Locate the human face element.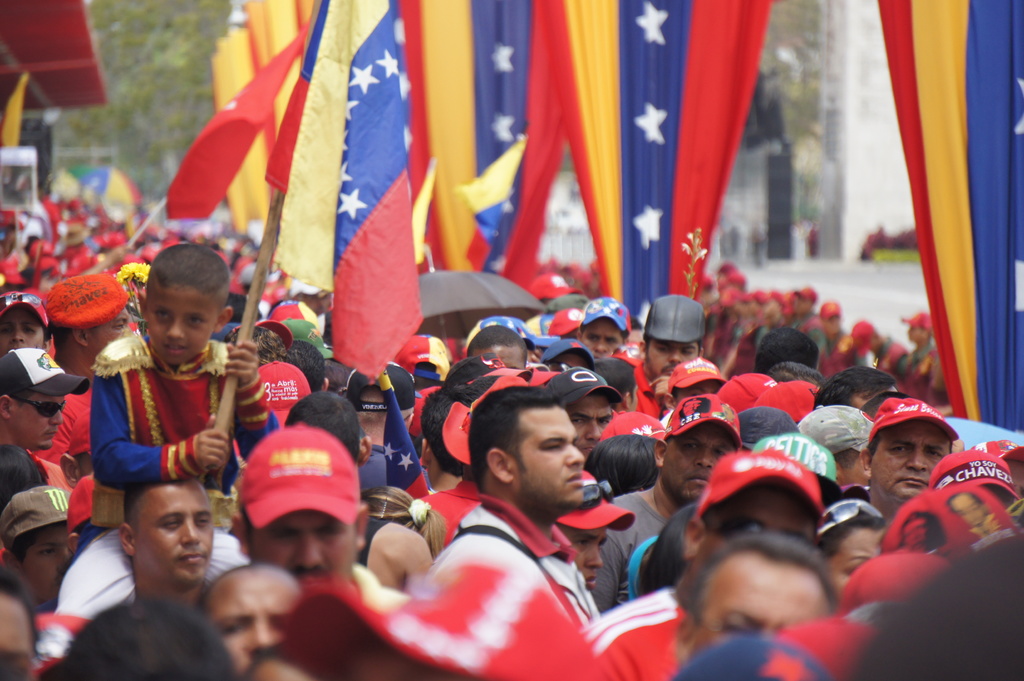
Element bbox: <region>693, 547, 835, 650</region>.
